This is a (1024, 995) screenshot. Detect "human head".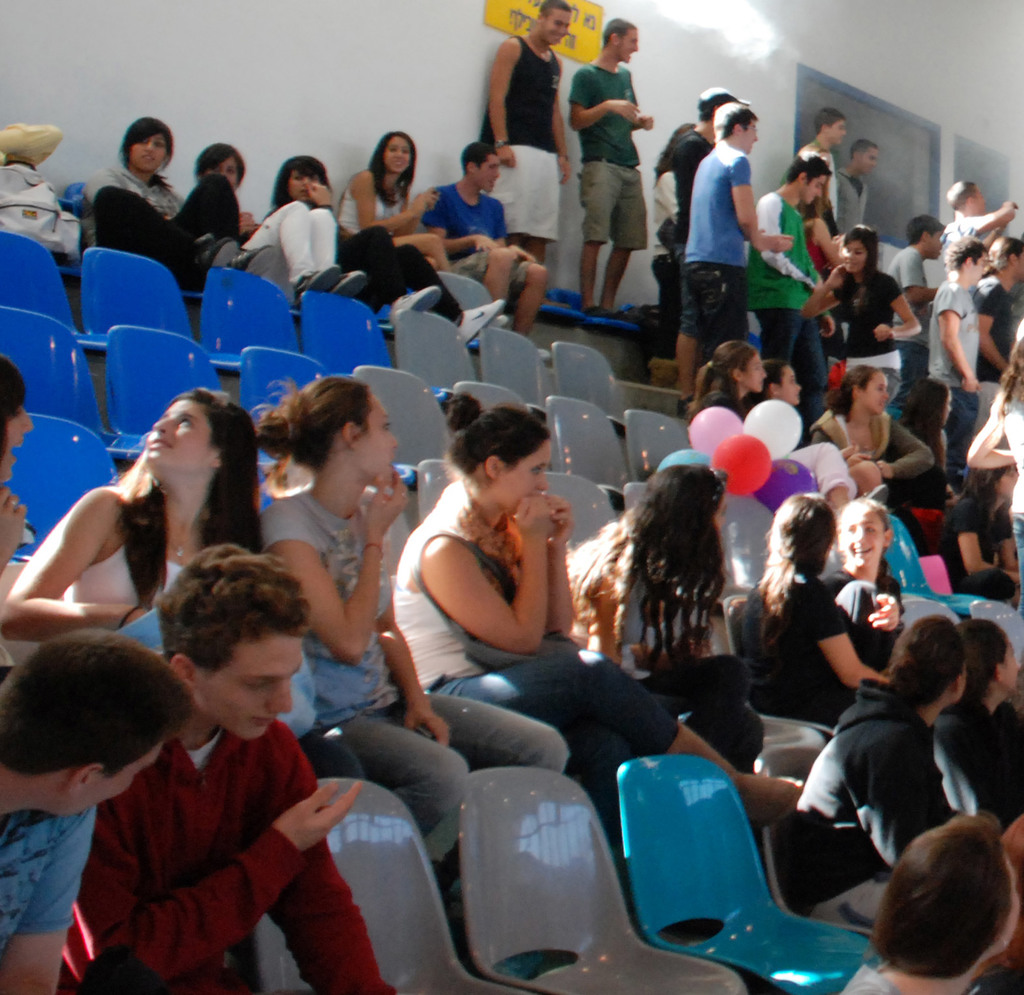
{"x1": 851, "y1": 138, "x2": 880, "y2": 176}.
